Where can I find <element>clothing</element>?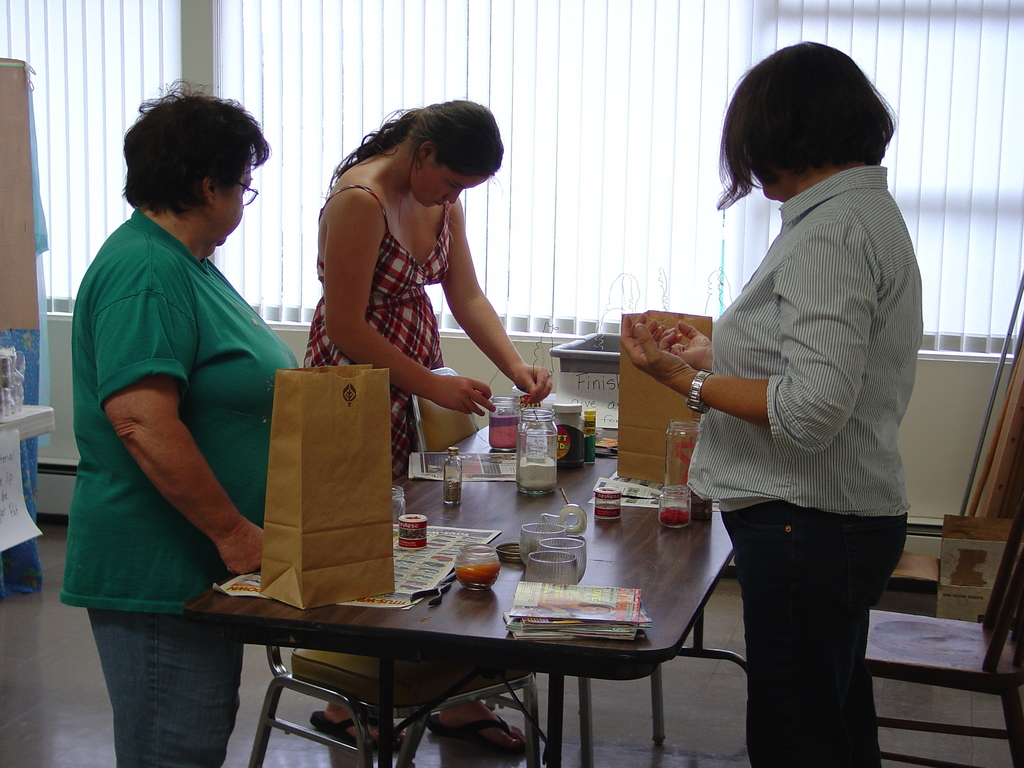
You can find it at {"left": 58, "top": 199, "right": 301, "bottom": 767}.
